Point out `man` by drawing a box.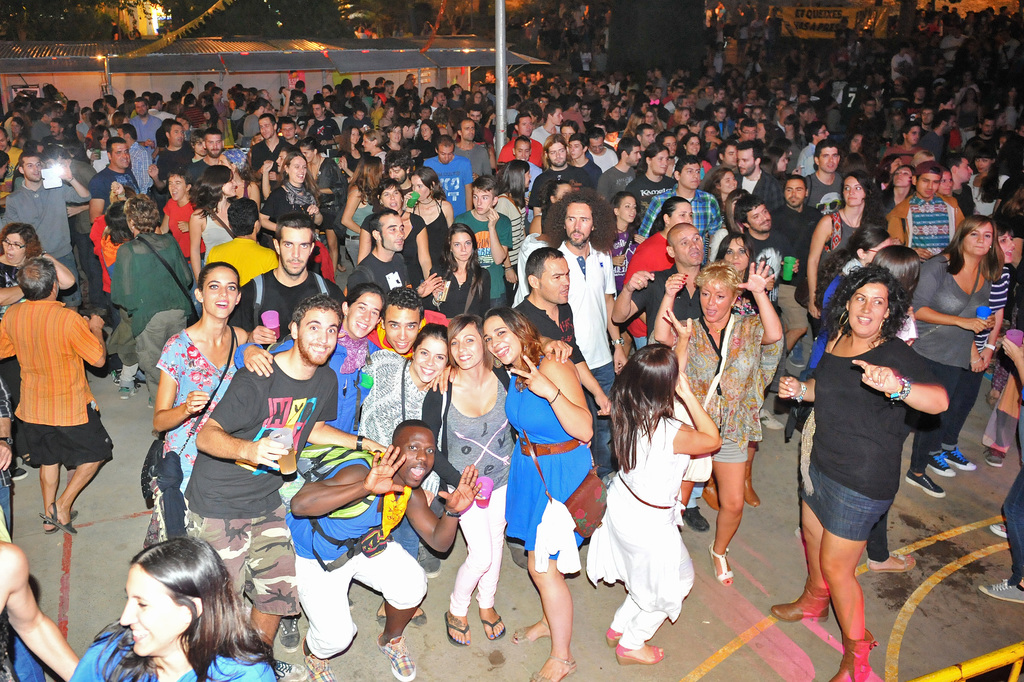
184 294 390 645.
